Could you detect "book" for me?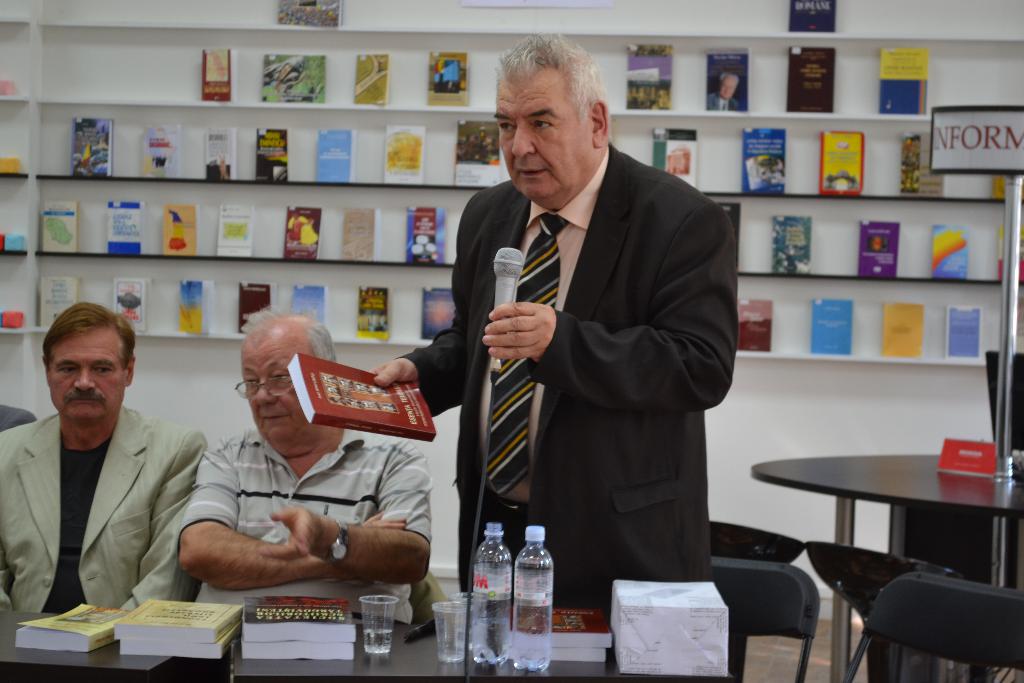
Detection result: 237:281:276:333.
